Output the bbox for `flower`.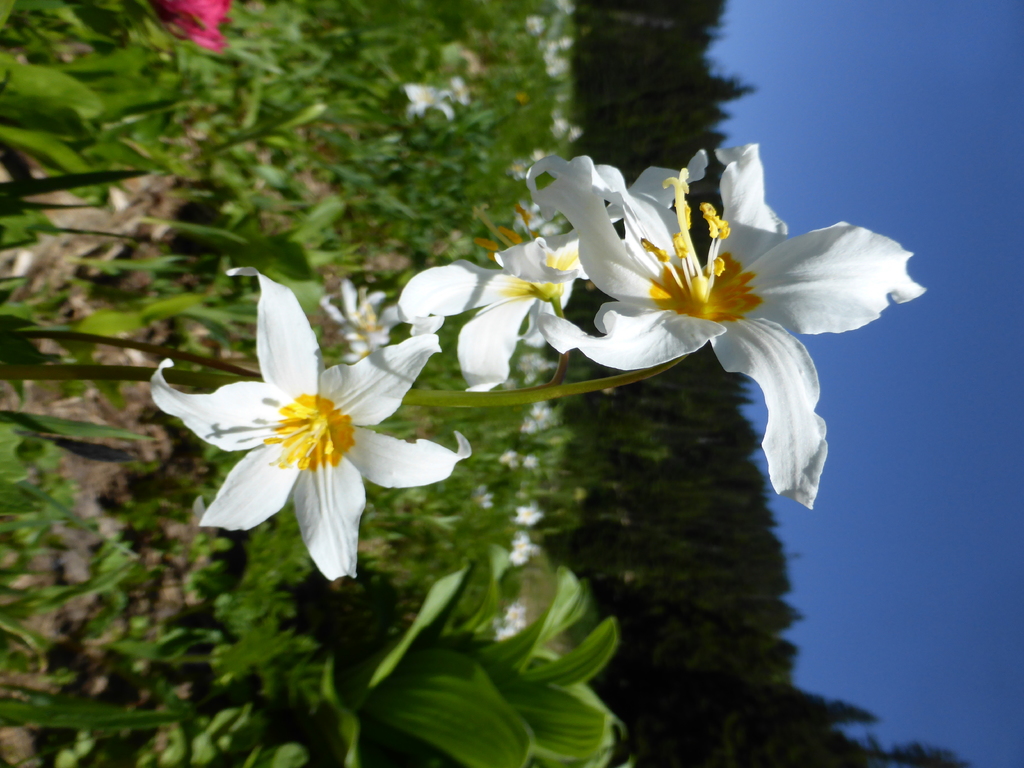
bbox=(500, 450, 542, 474).
